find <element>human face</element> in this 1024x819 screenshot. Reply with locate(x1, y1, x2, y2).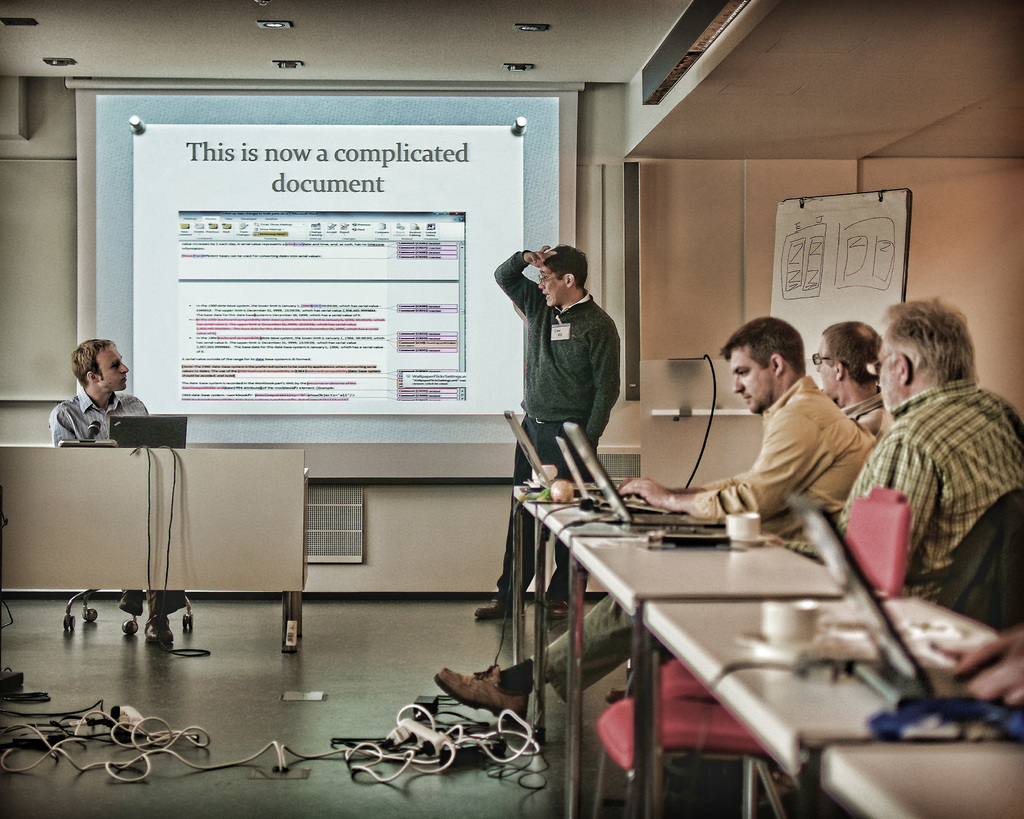
locate(876, 329, 897, 410).
